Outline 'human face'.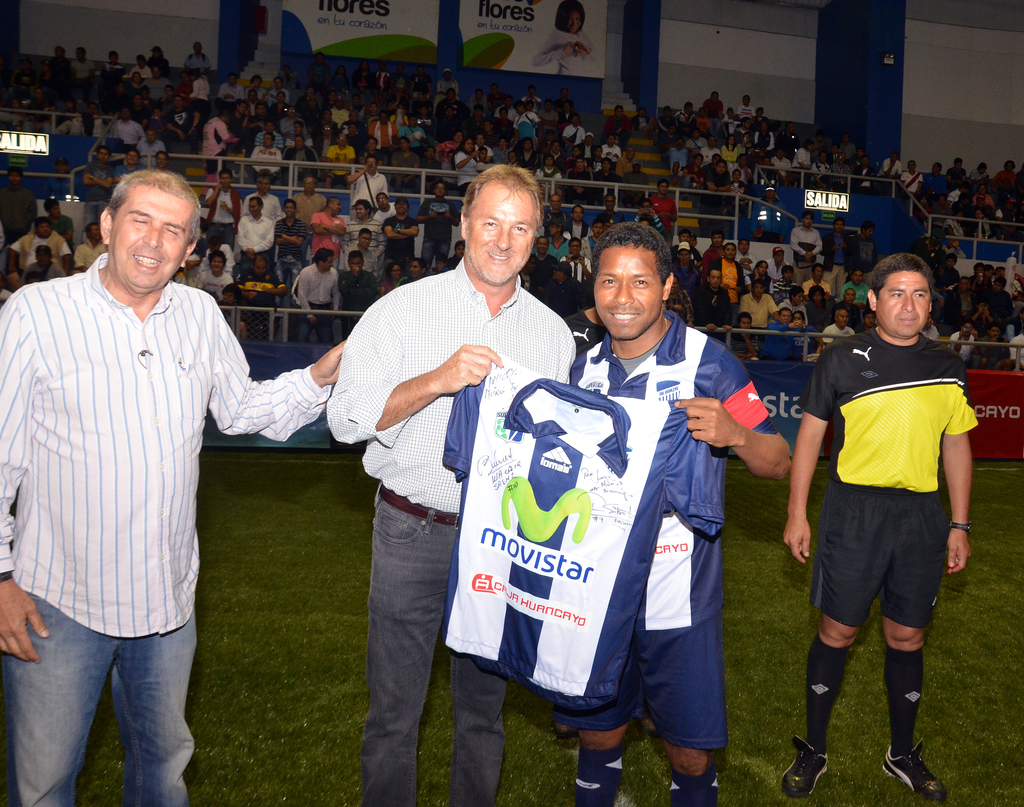
Outline: region(379, 113, 387, 121).
